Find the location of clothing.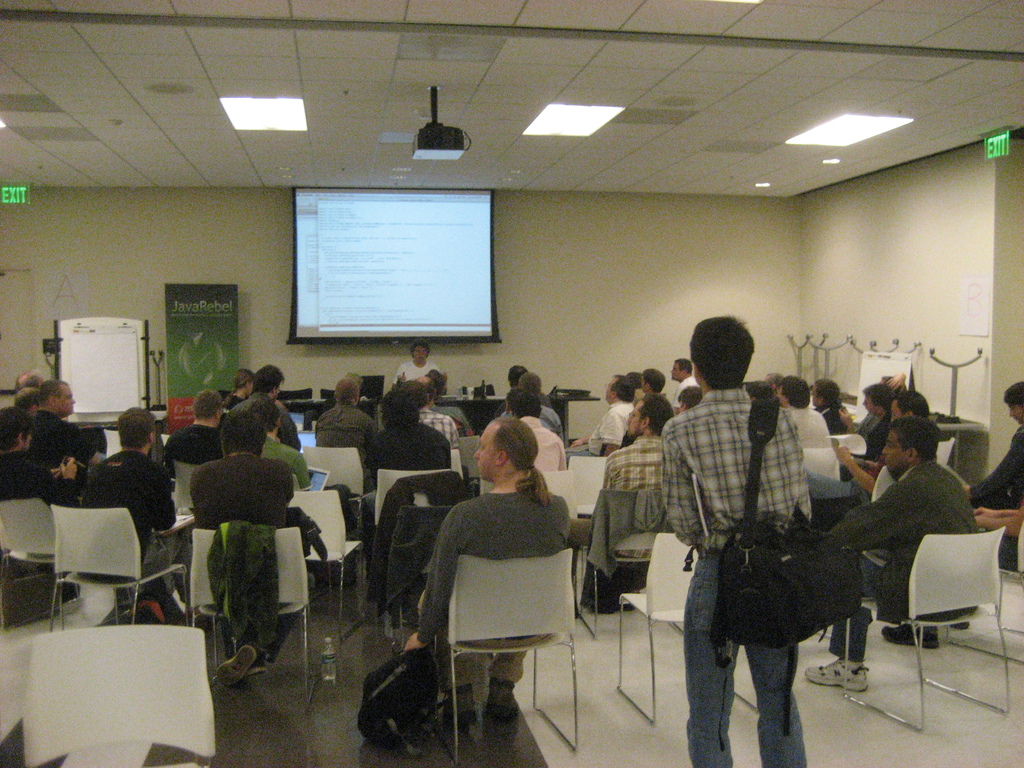
Location: x1=418 y1=491 x2=569 y2=708.
